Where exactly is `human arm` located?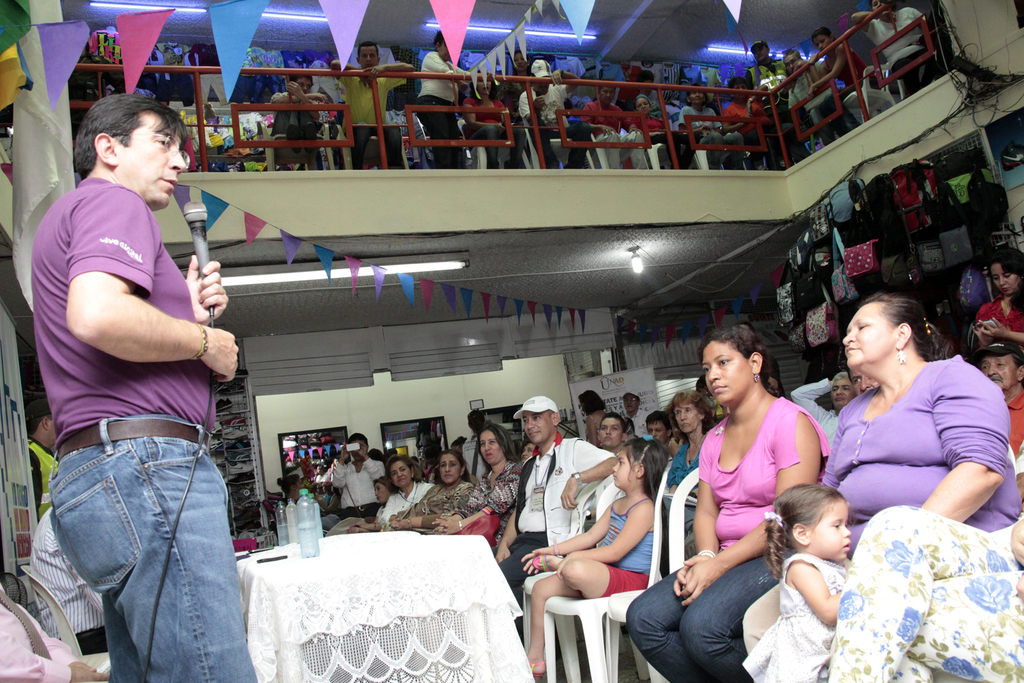
Its bounding box is <box>348,516,390,536</box>.
